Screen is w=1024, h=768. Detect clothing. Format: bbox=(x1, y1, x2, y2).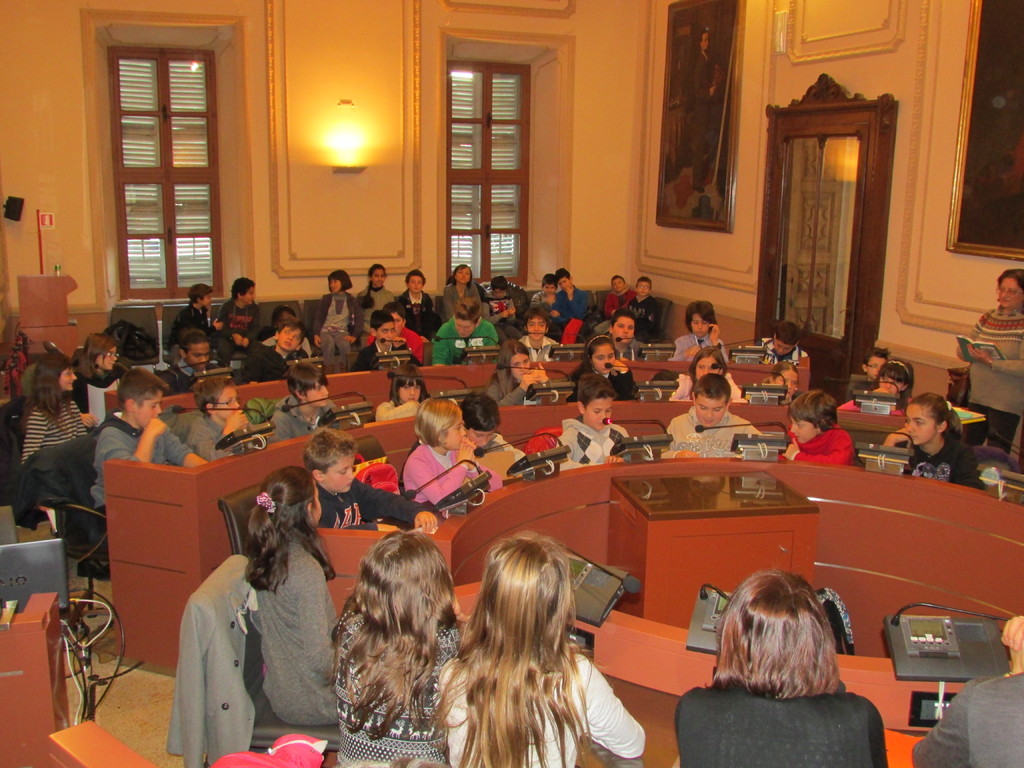
bbox=(659, 404, 762, 459).
